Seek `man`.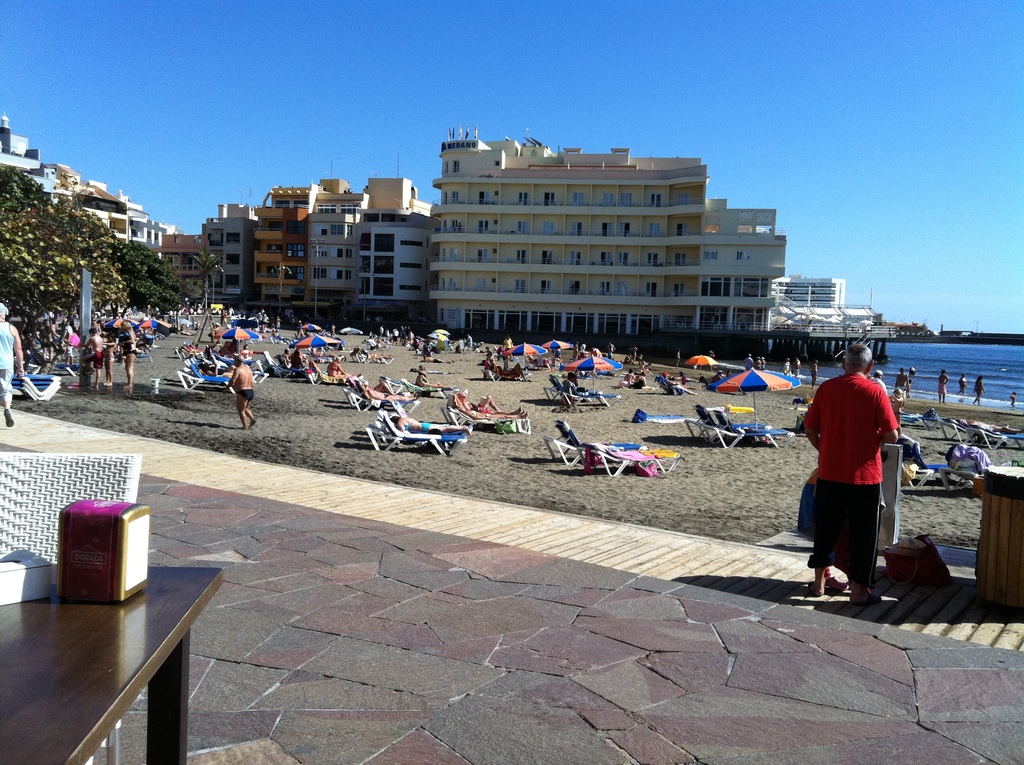
<box>0,301,24,426</box>.
